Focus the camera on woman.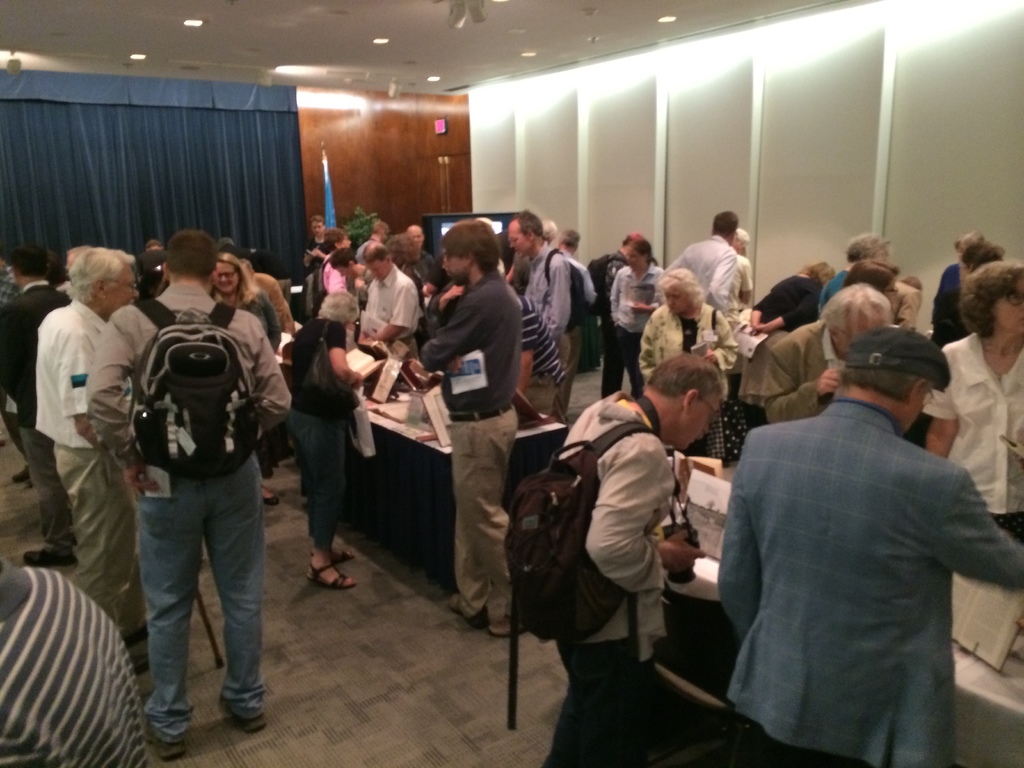
Focus region: crop(835, 254, 899, 307).
